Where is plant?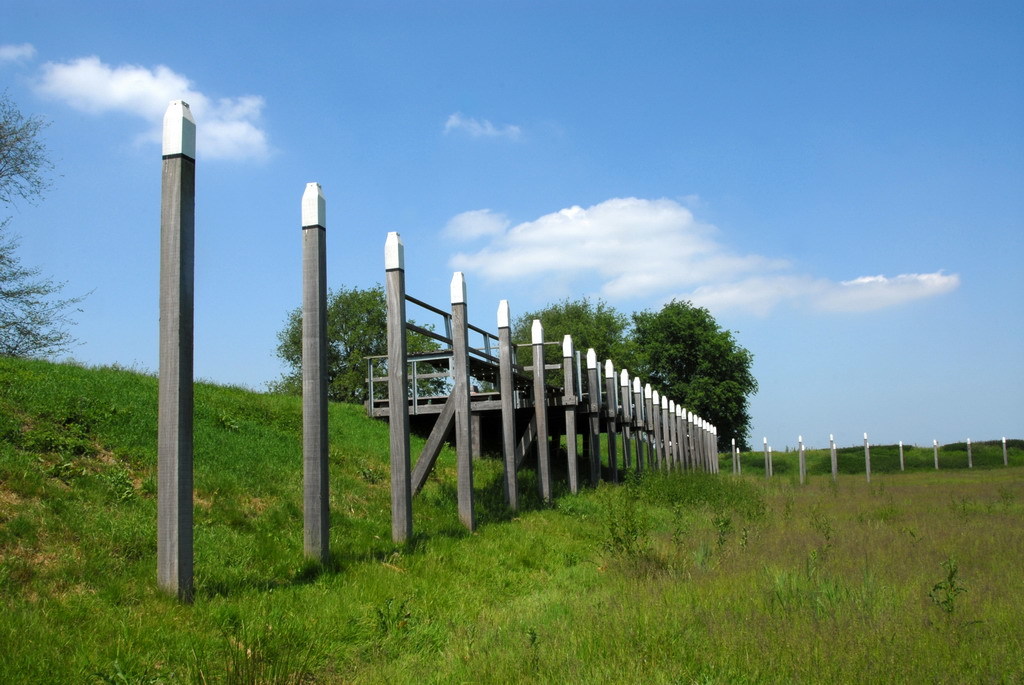
select_region(812, 506, 835, 555).
